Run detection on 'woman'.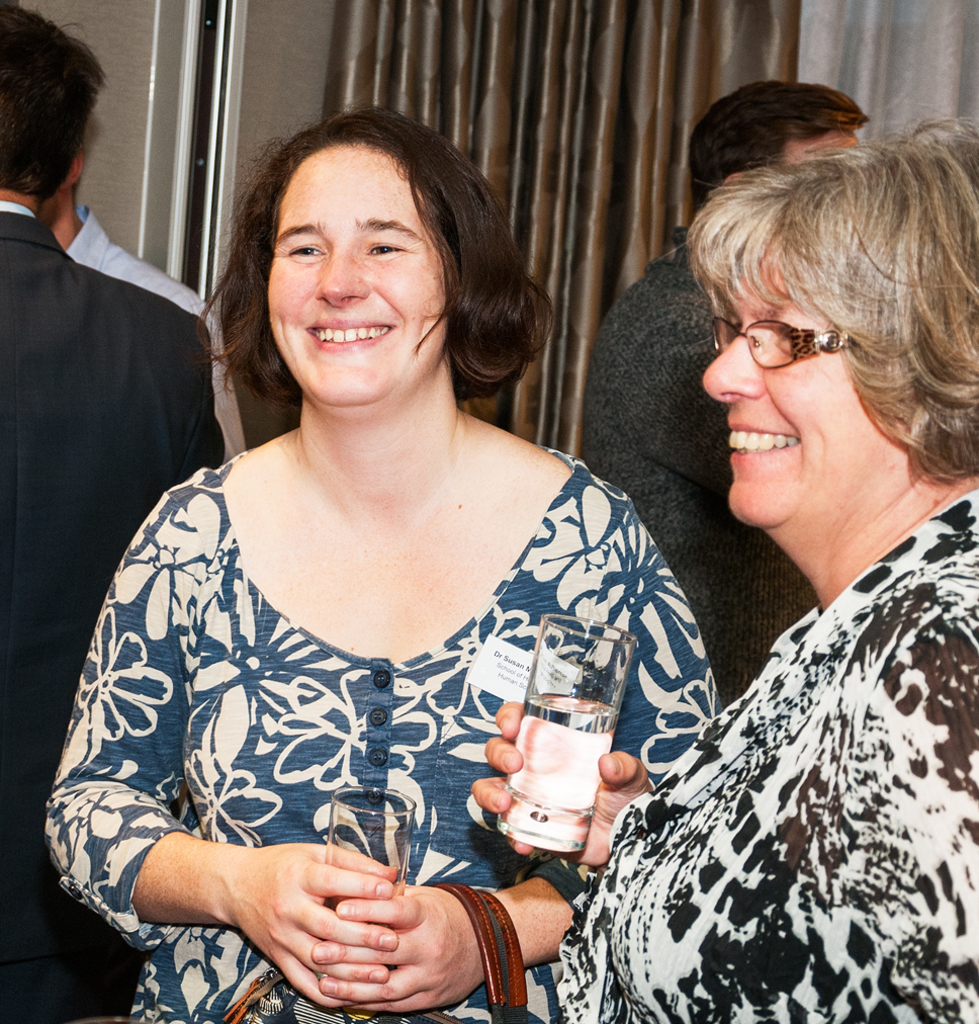
Result: locate(572, 140, 978, 1023).
